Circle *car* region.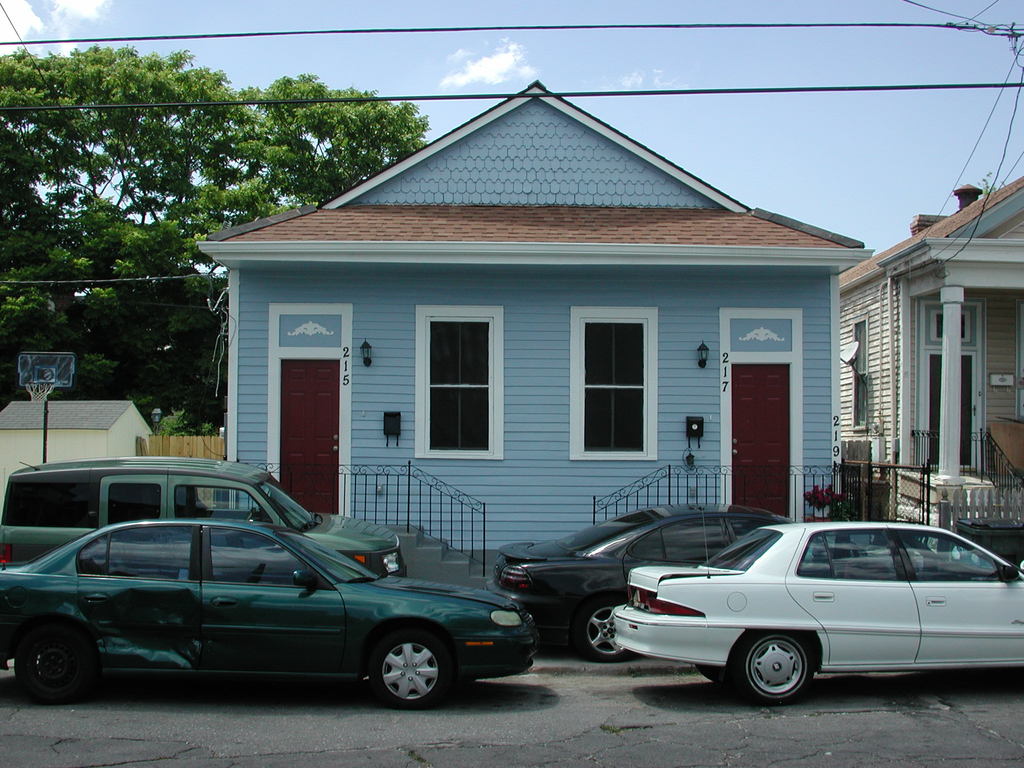
Region: <bbox>0, 509, 532, 708</bbox>.
